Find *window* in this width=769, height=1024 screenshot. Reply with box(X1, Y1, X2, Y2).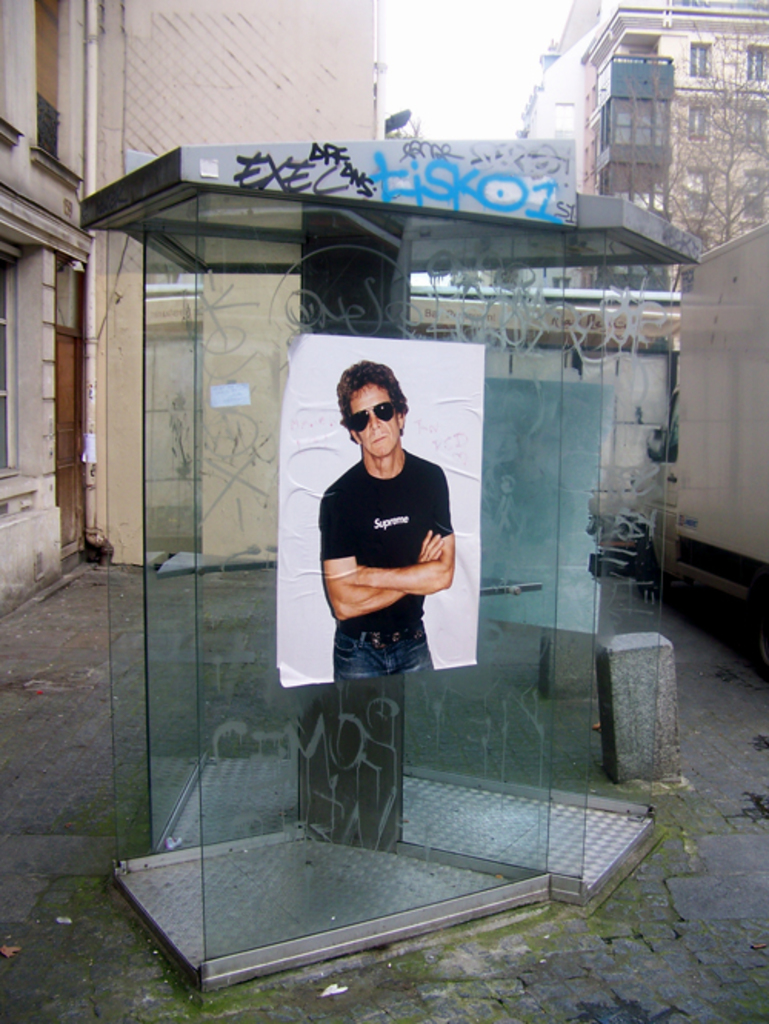
box(29, 0, 80, 166).
